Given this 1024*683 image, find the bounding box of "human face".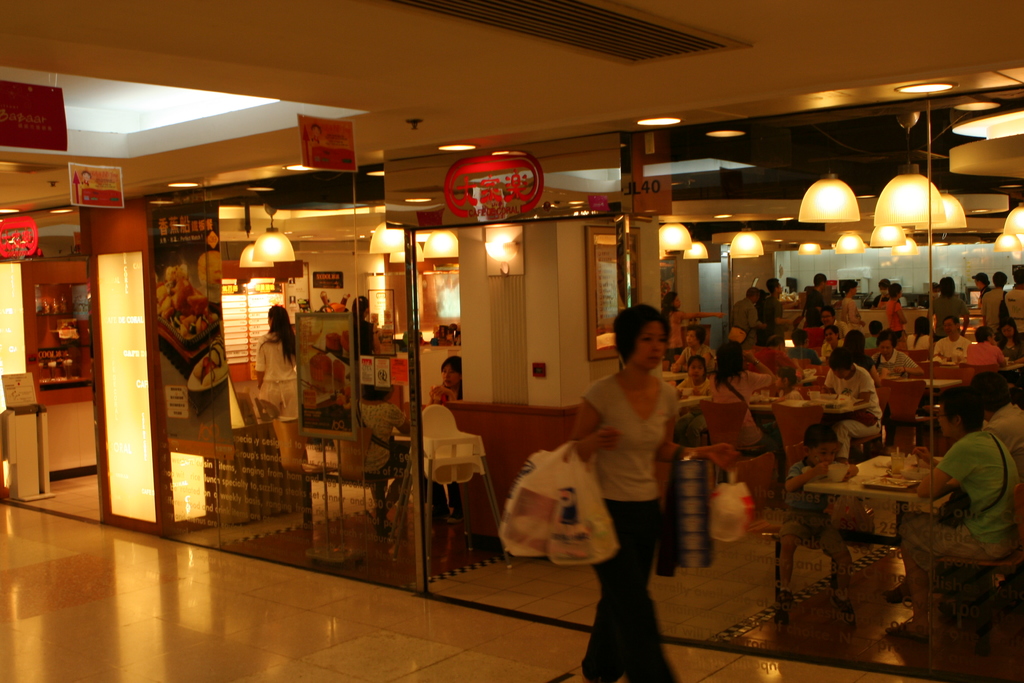
bbox=[945, 319, 956, 334].
